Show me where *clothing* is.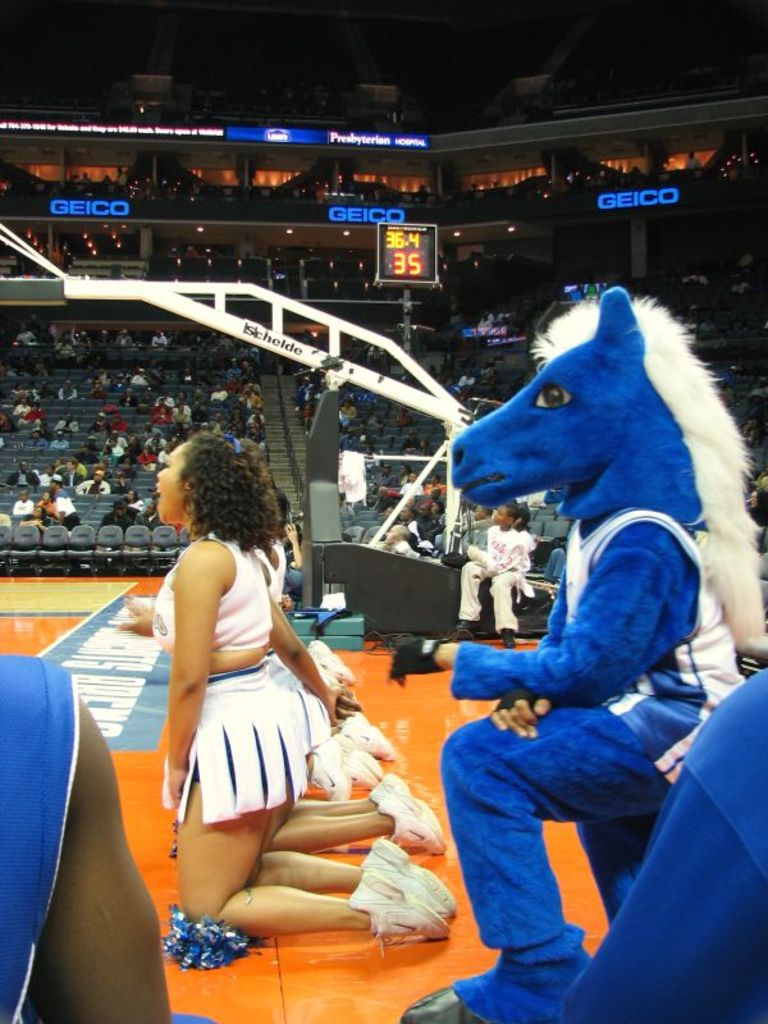
*clothing* is at <region>73, 169, 93, 200</region>.
